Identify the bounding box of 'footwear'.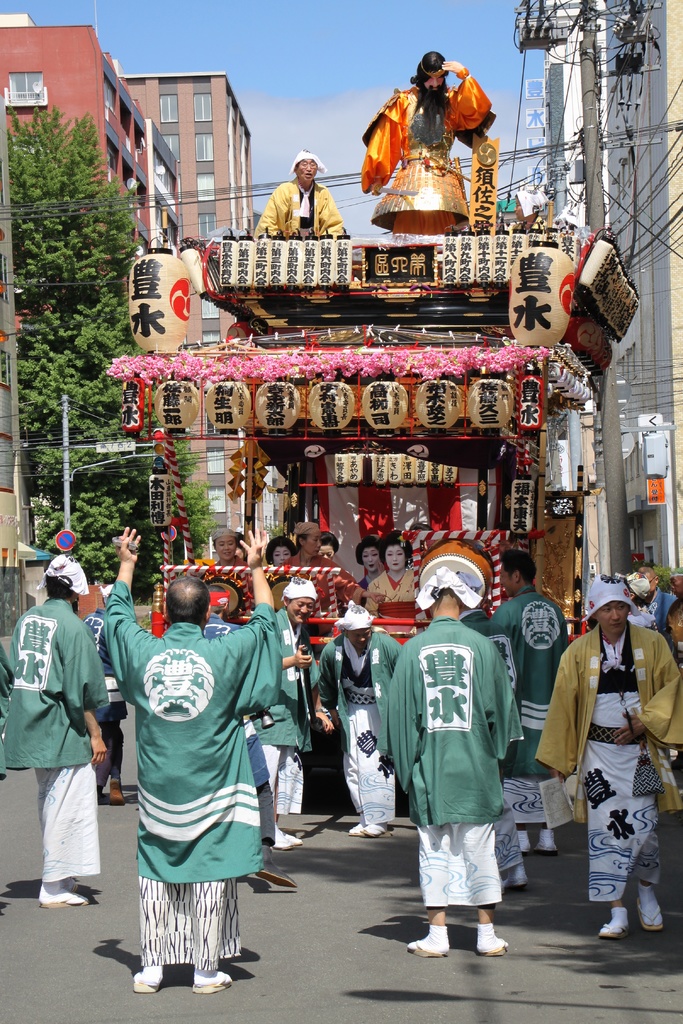
[407, 933, 449, 954].
